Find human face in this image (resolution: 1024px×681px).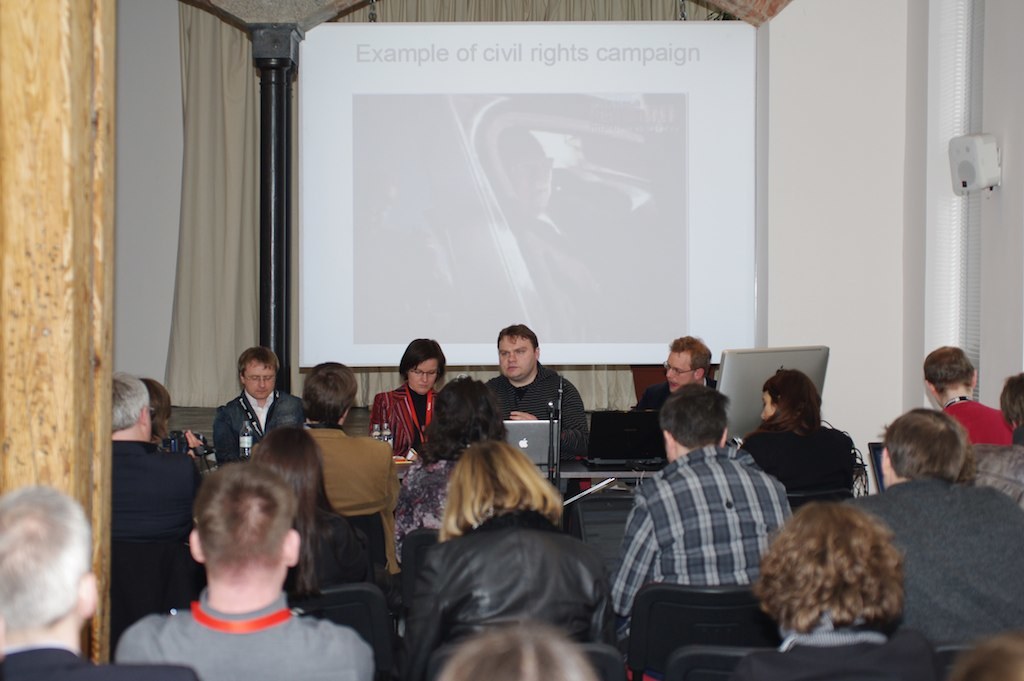
[241,358,277,400].
